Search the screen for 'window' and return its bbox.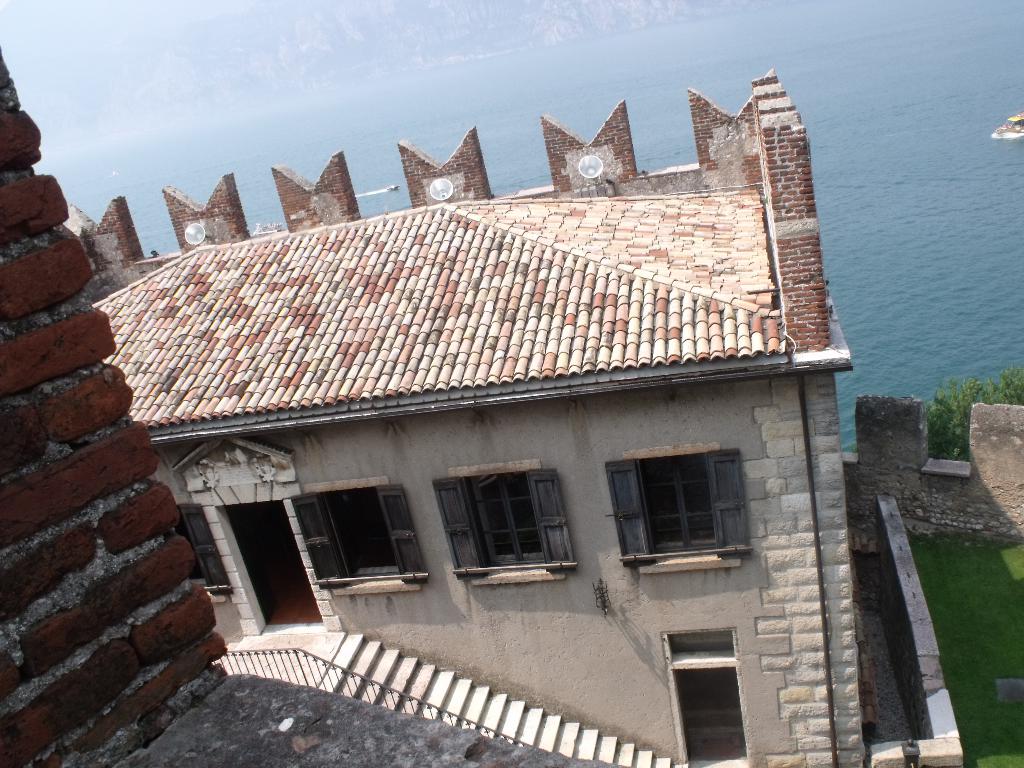
Found: x1=604, y1=443, x2=739, y2=569.
